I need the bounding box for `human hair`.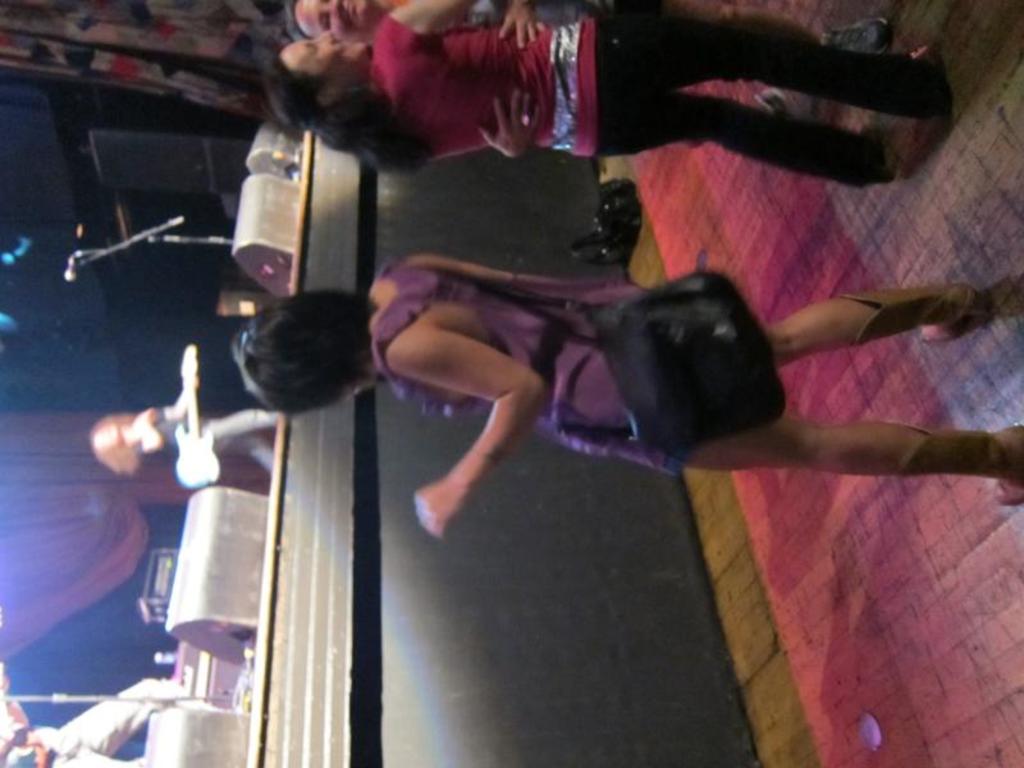
Here it is: locate(280, 0, 315, 44).
